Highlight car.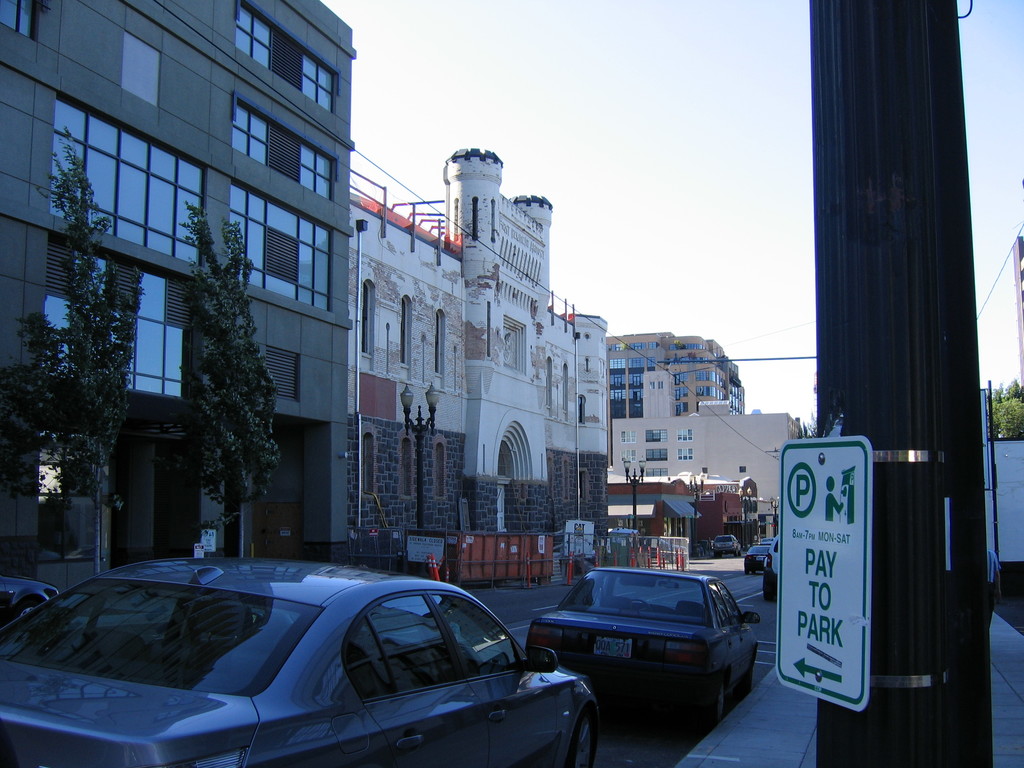
Highlighted region: (763, 536, 778, 595).
